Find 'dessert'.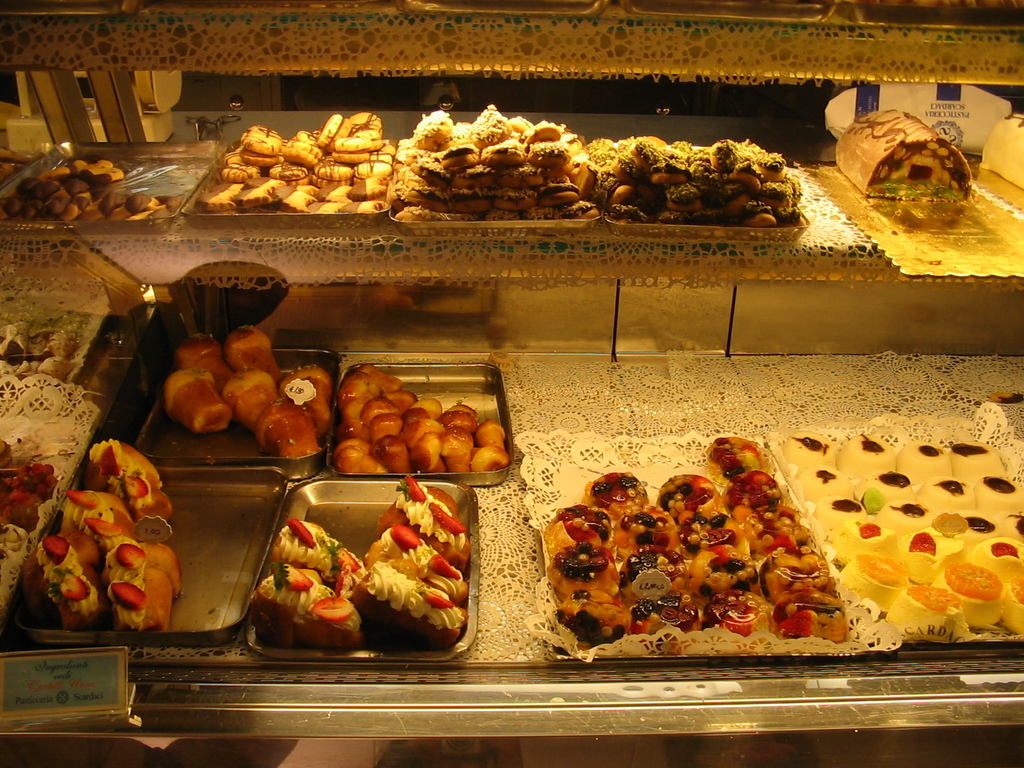
rect(0, 430, 51, 532).
